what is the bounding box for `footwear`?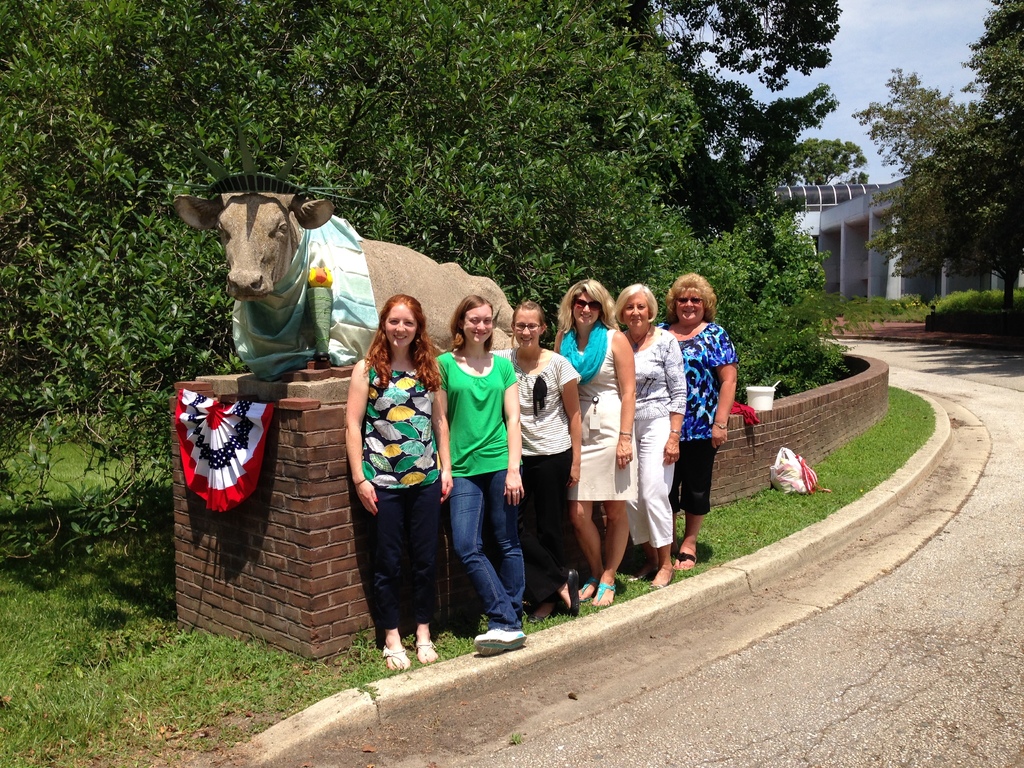
572, 576, 599, 600.
